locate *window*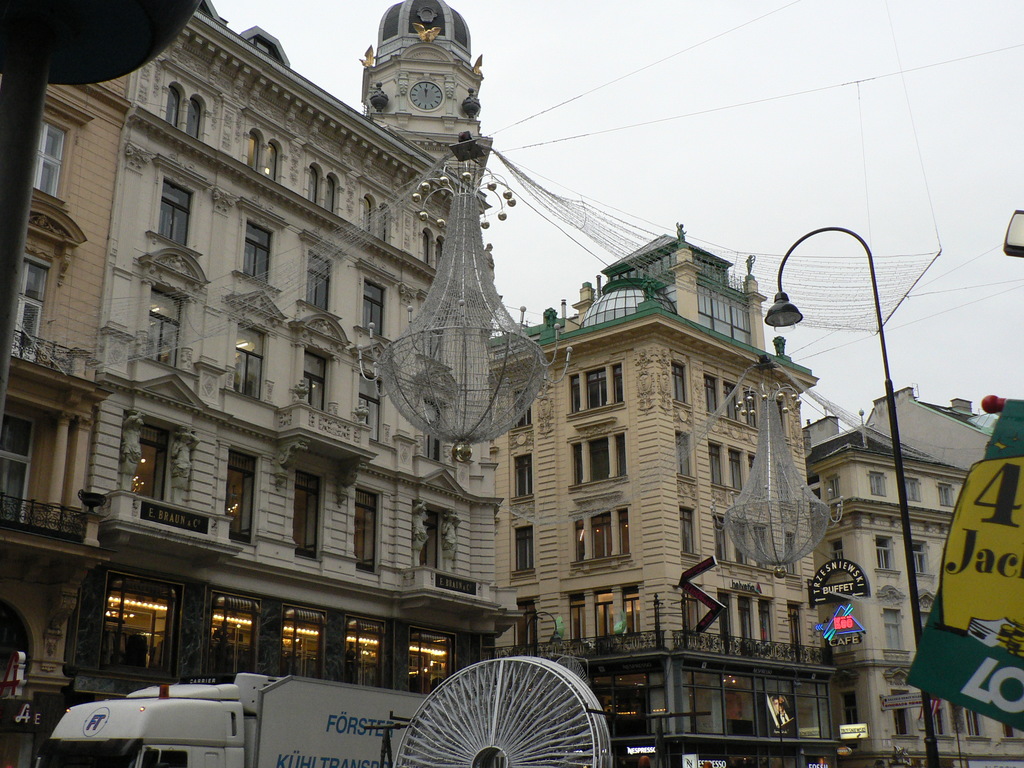
(820, 476, 841, 505)
